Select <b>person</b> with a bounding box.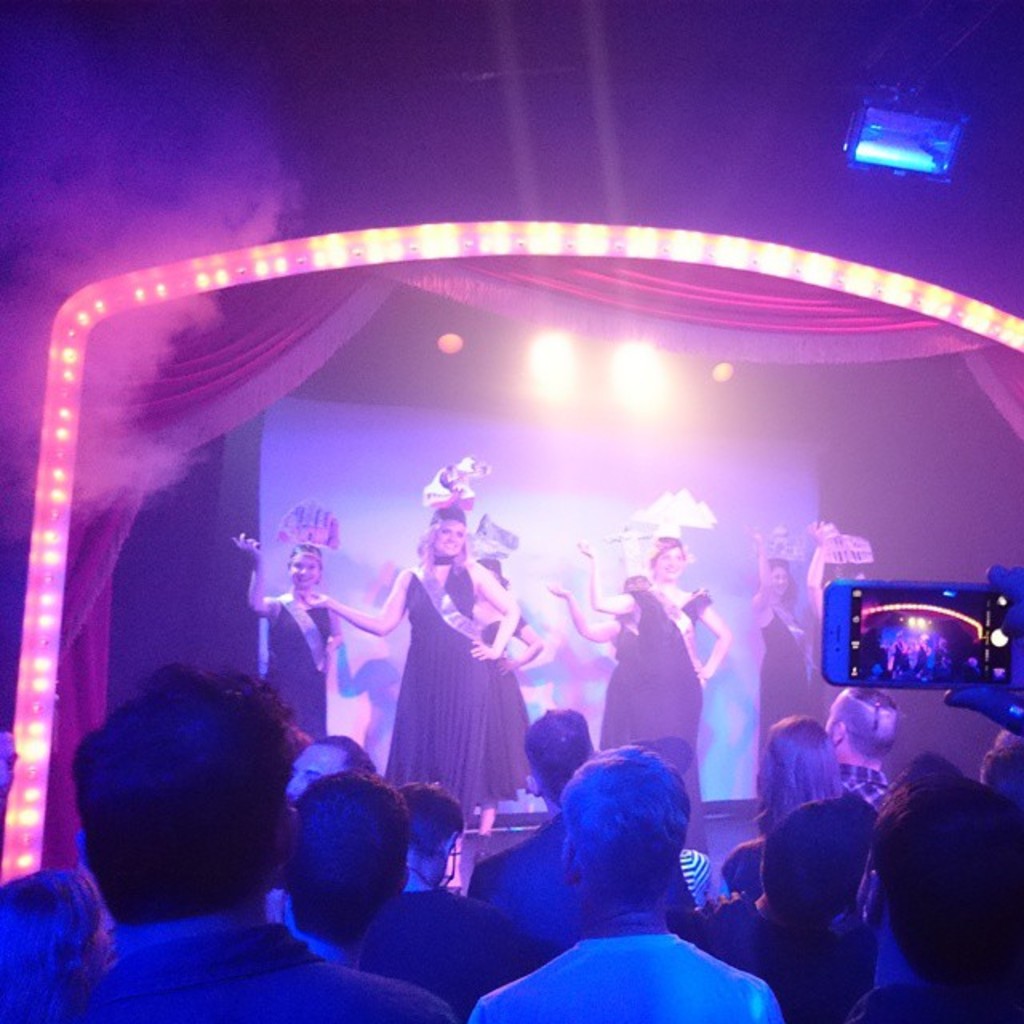
<box>558,544,651,666</box>.
